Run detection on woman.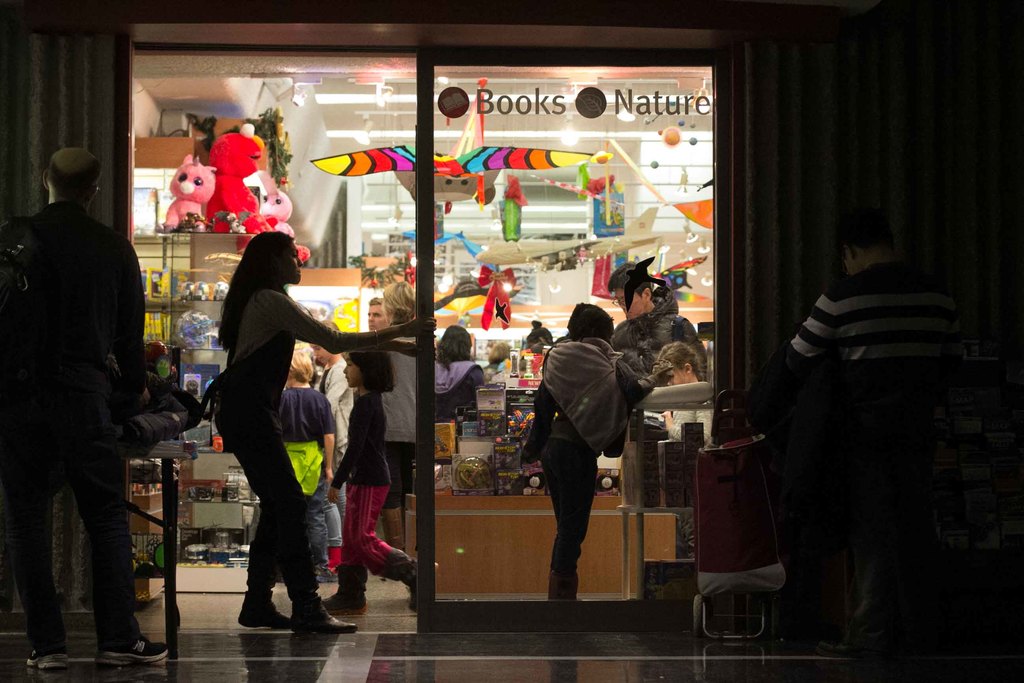
Result: <region>534, 302, 678, 602</region>.
